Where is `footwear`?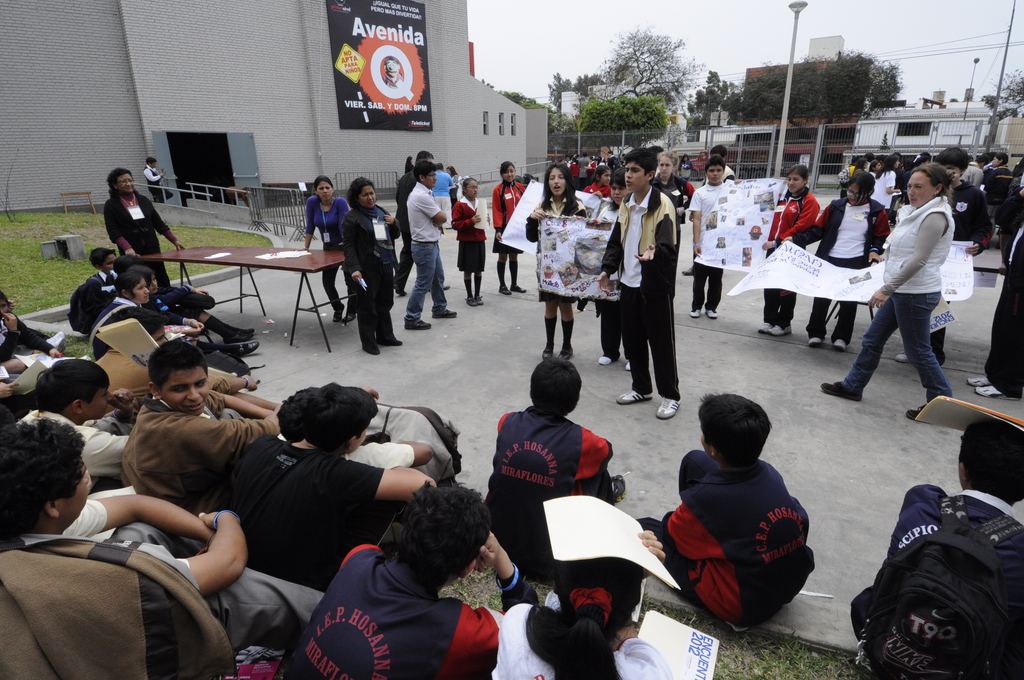
left=499, top=284, right=510, bottom=292.
